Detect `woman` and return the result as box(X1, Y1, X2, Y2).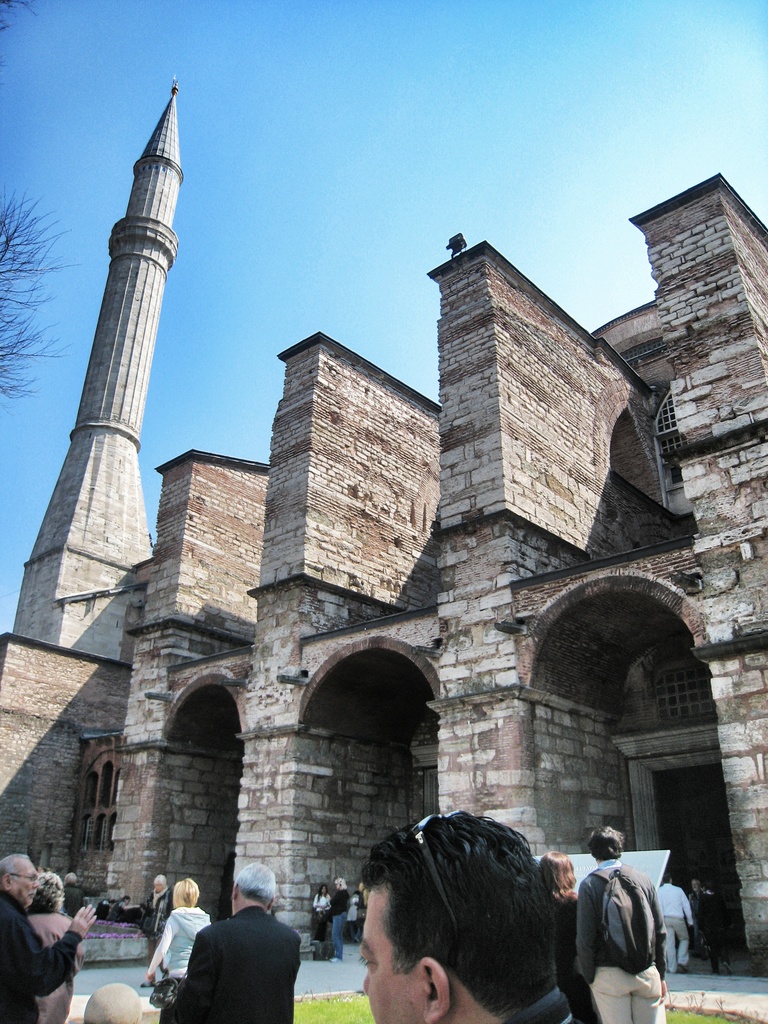
box(532, 851, 598, 1023).
